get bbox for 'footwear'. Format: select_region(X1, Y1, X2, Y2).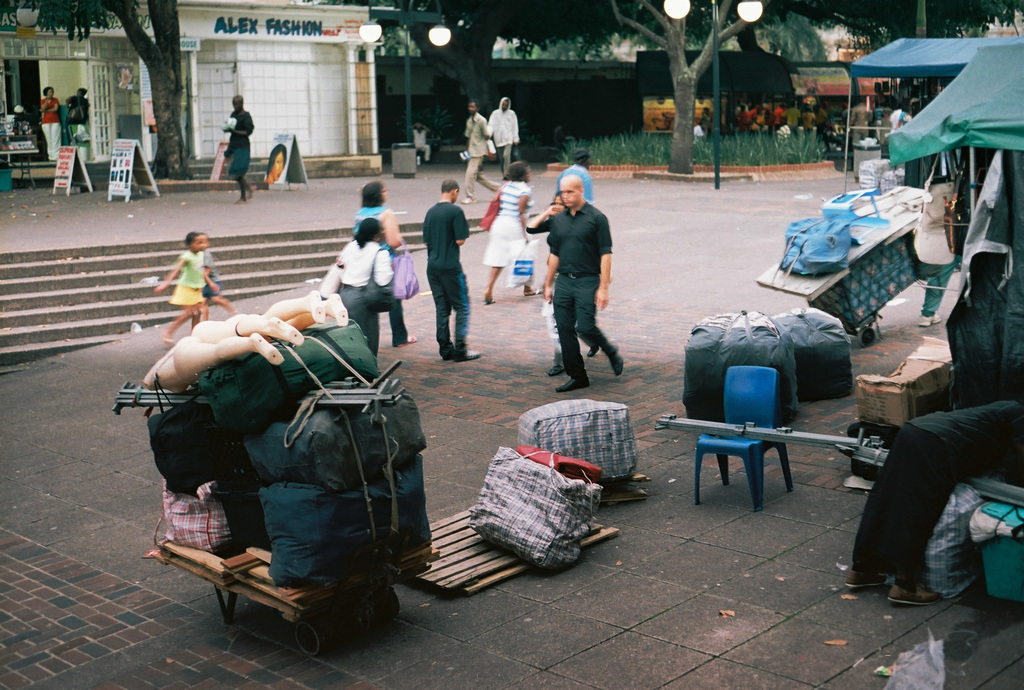
select_region(589, 341, 599, 356).
